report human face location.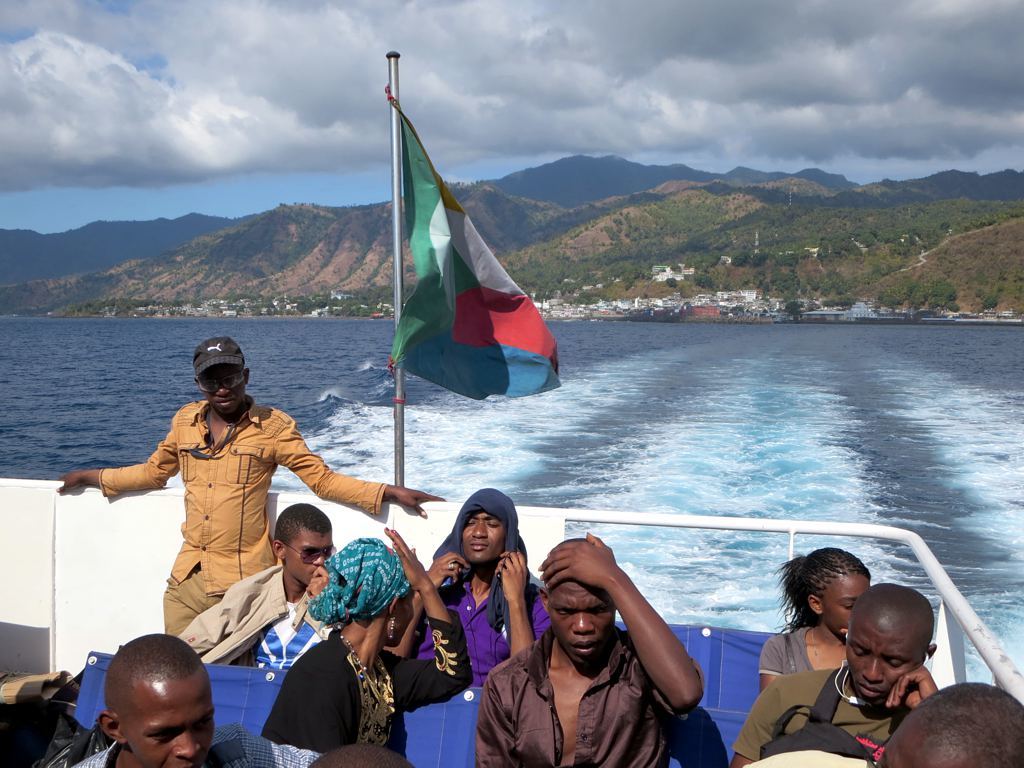
Report: {"x1": 196, "y1": 358, "x2": 246, "y2": 415}.
